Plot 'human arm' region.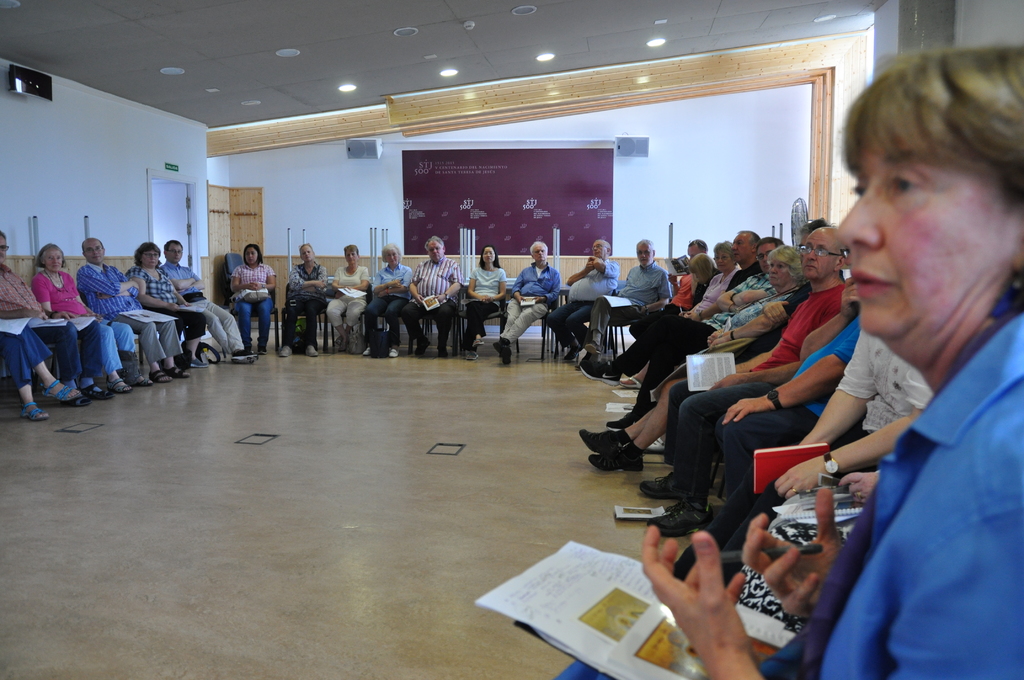
Plotted at crop(703, 313, 775, 354).
